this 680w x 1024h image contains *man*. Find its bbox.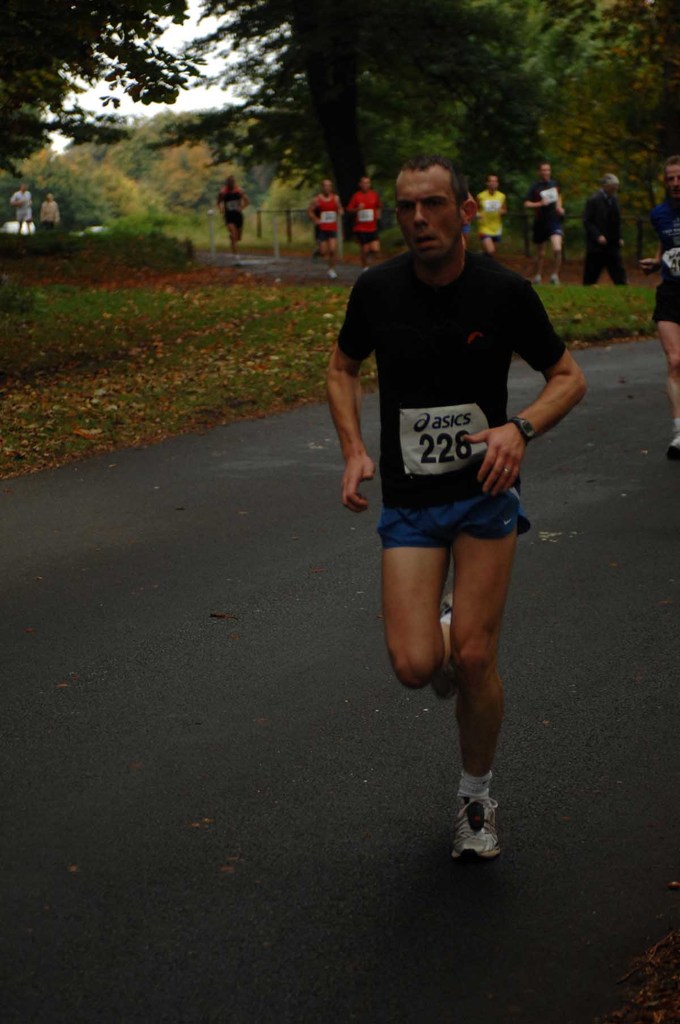
579, 174, 630, 284.
